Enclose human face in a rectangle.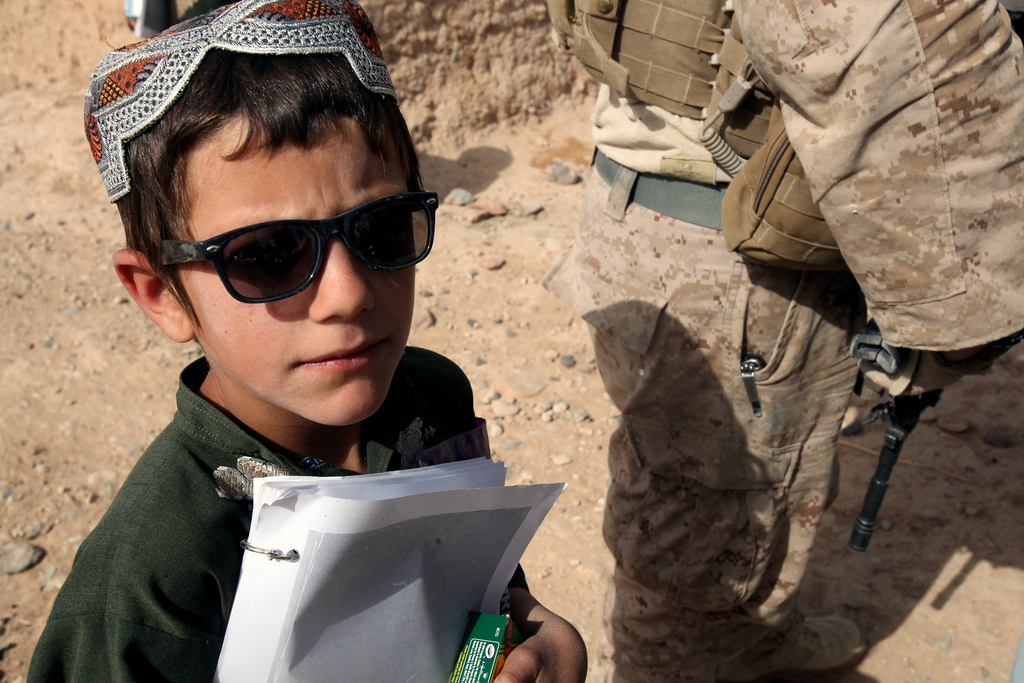
region(177, 108, 416, 424).
